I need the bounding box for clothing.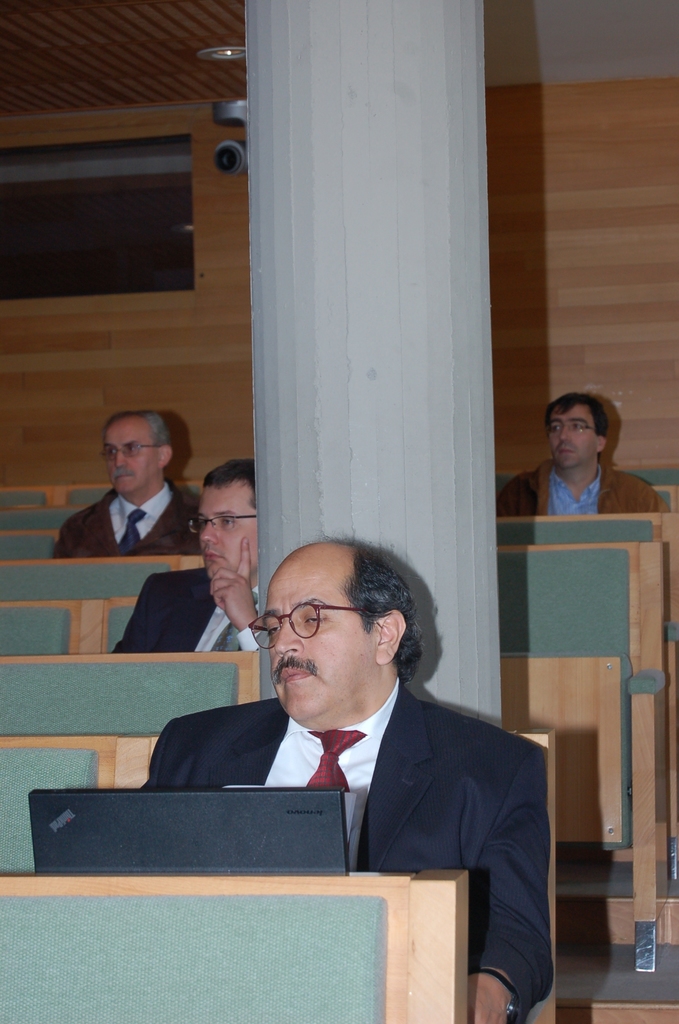
Here it is: rect(141, 674, 556, 1023).
